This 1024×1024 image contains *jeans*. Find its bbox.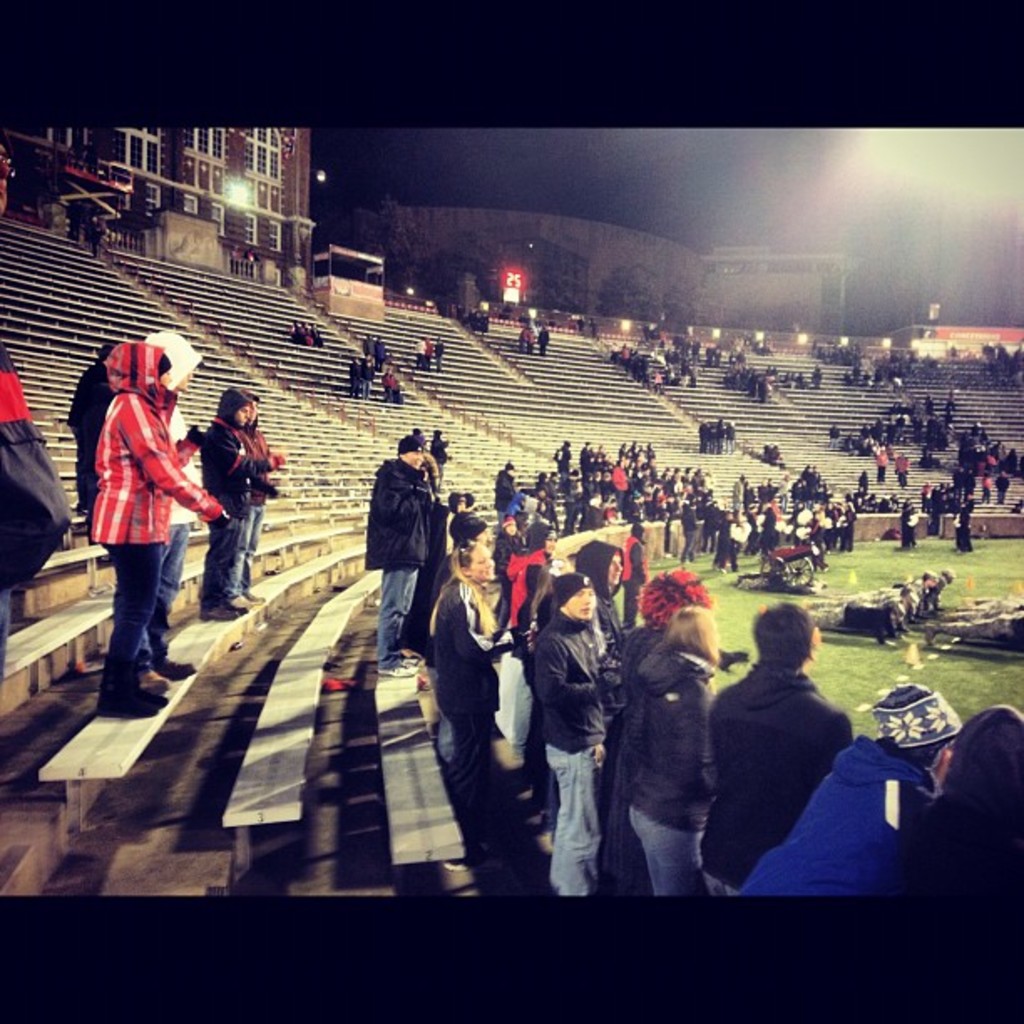
BBox(455, 718, 502, 835).
